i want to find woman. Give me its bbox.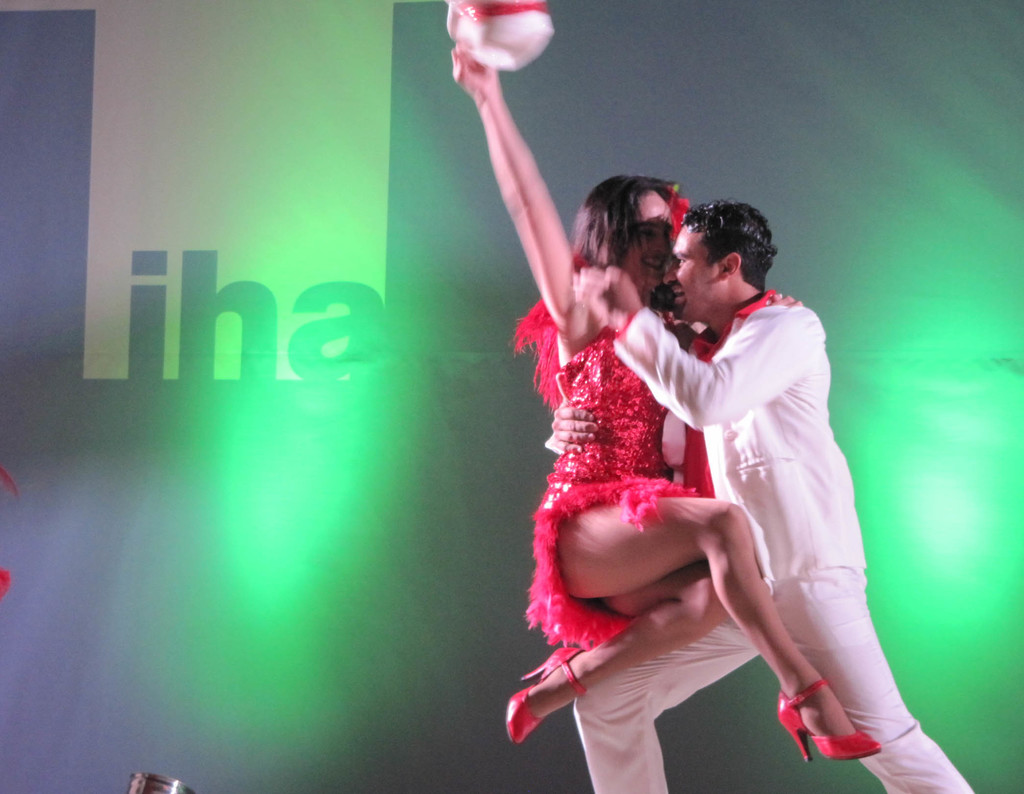
Rect(452, 43, 882, 749).
